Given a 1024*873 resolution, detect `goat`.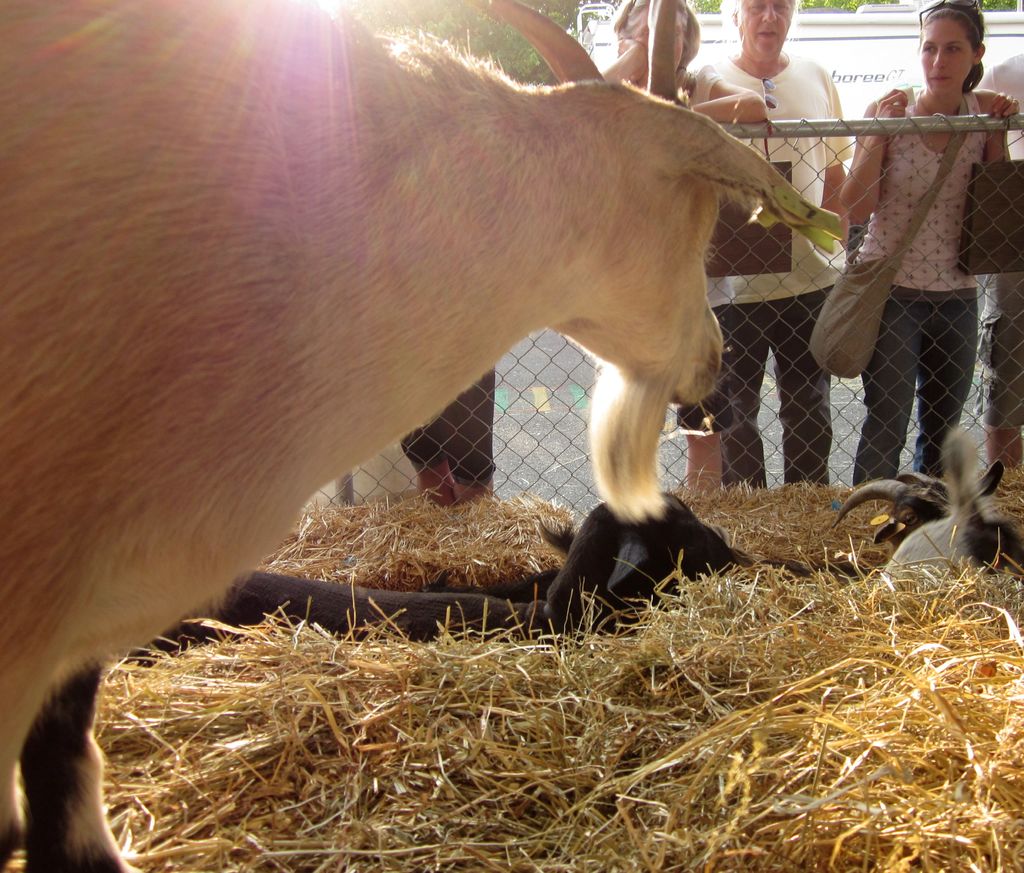
{"left": 832, "top": 426, "right": 1022, "bottom": 573}.
